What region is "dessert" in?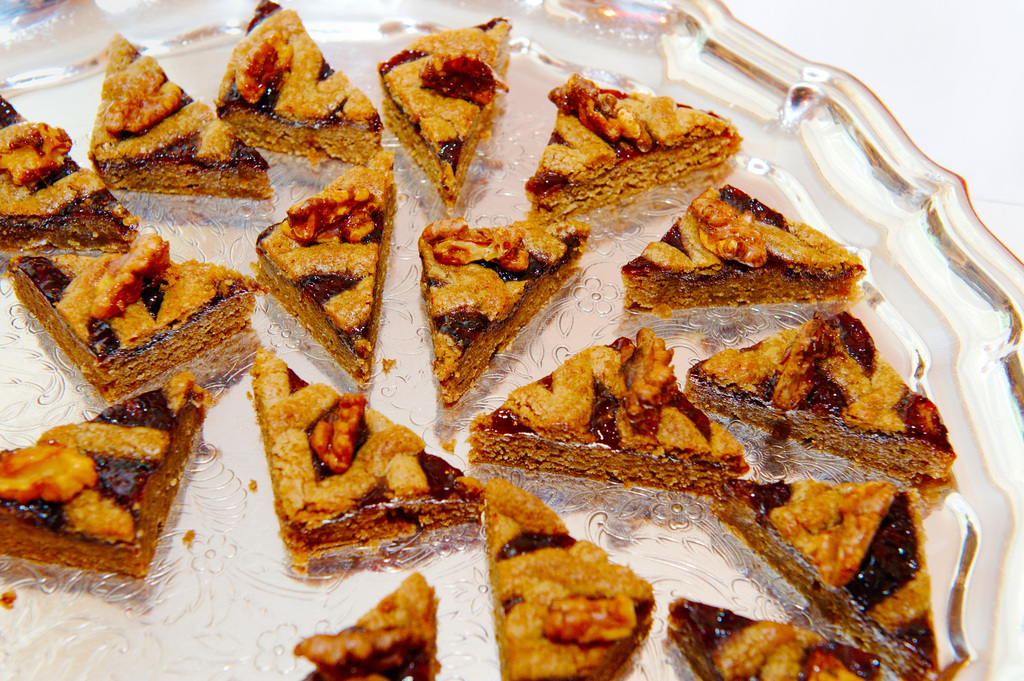
detection(472, 323, 750, 493).
